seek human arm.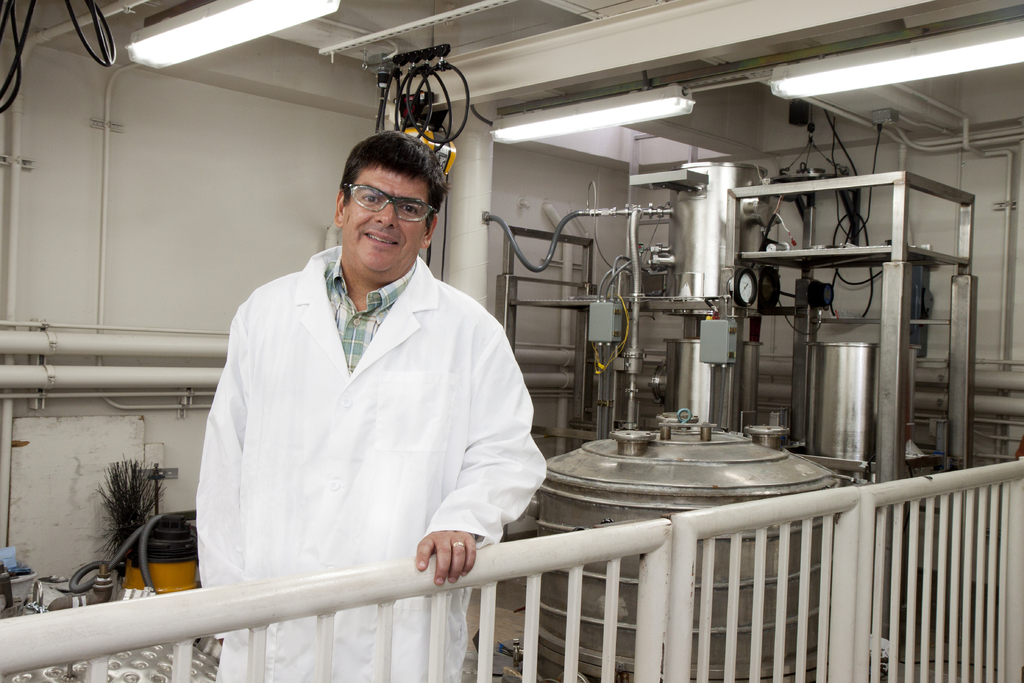
413 324 545 586.
